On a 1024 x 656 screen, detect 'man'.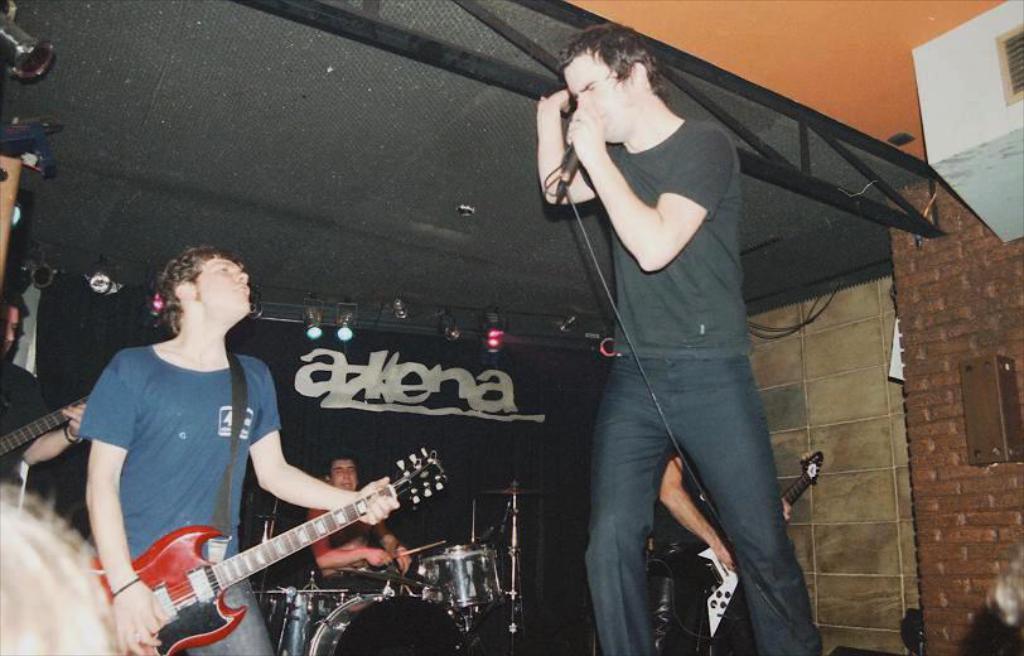
select_region(660, 445, 788, 648).
